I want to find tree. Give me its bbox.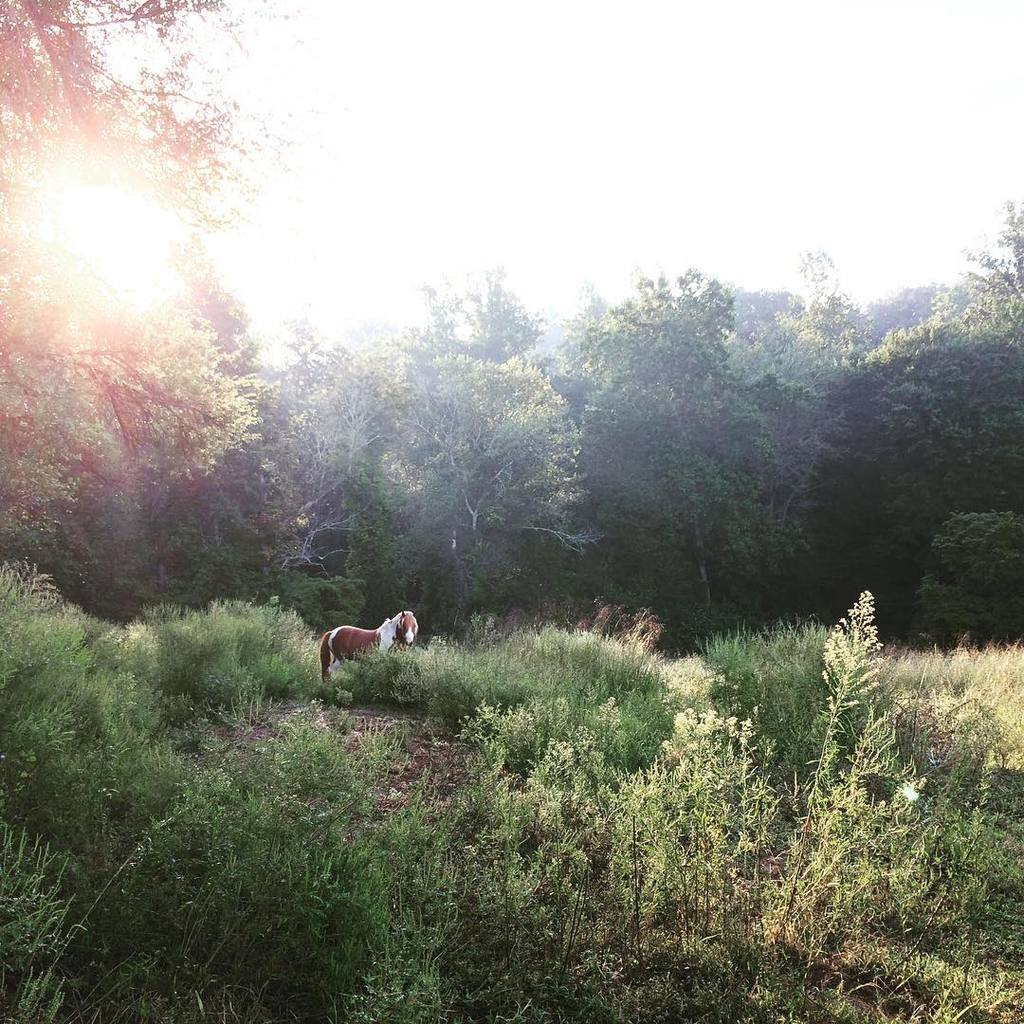
Rect(0, 0, 301, 590).
